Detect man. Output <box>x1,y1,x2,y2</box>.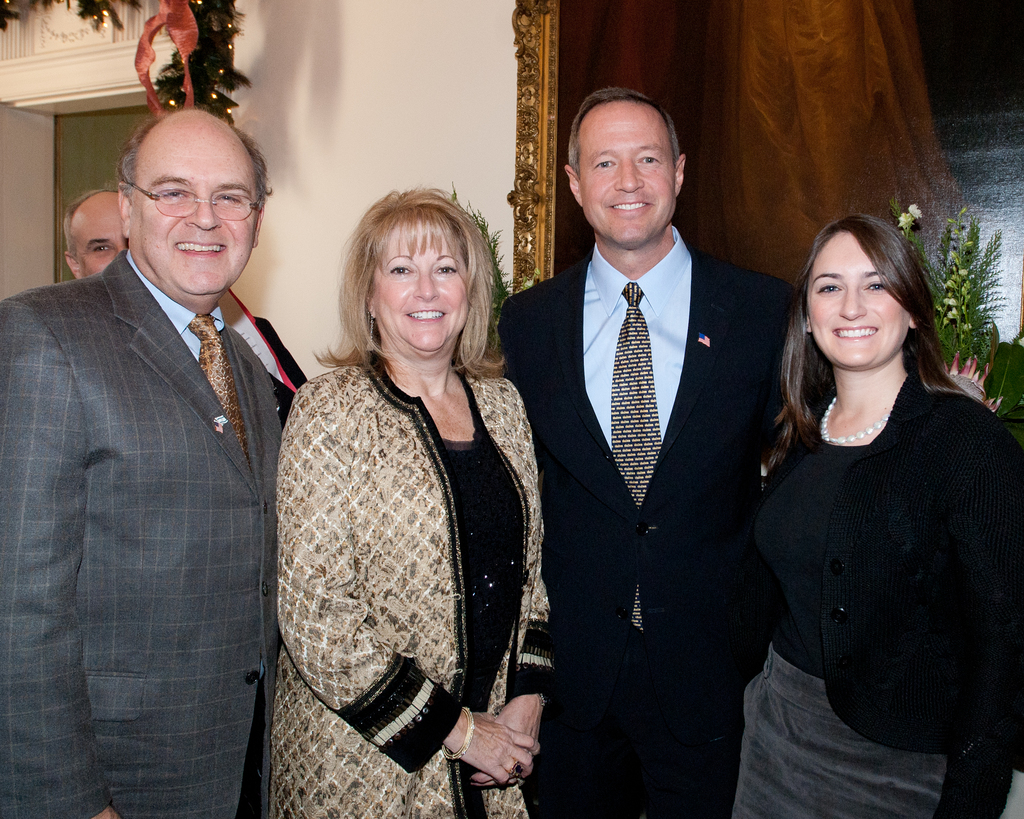
<box>63,187,129,283</box>.
